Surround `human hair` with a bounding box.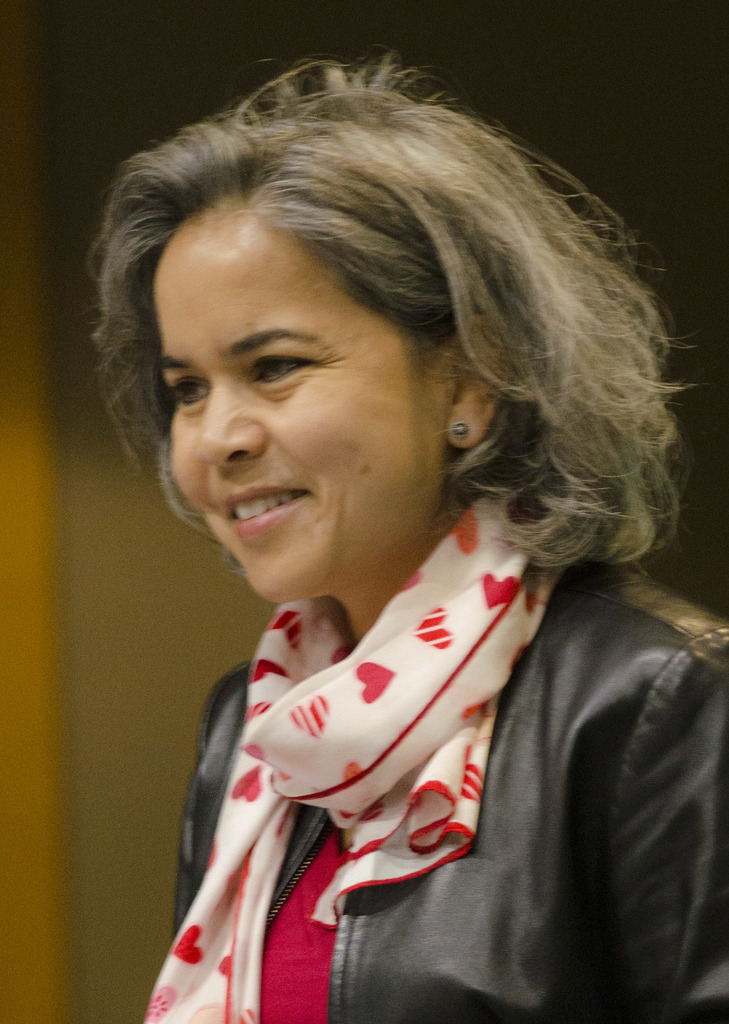
box(90, 38, 633, 560).
